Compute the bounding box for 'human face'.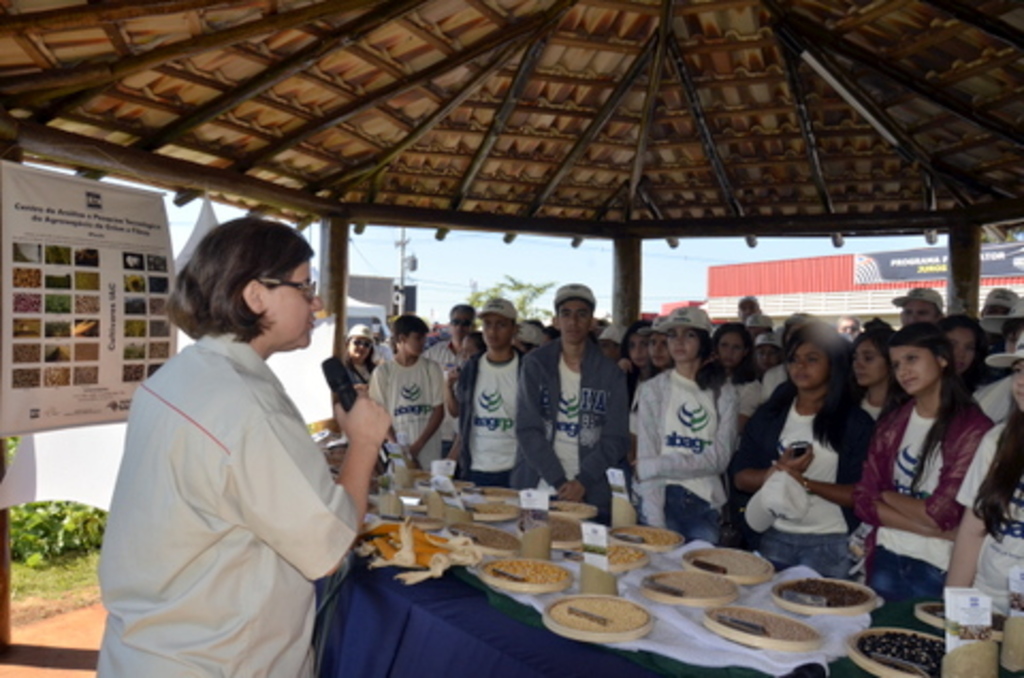
bbox(256, 260, 326, 345).
